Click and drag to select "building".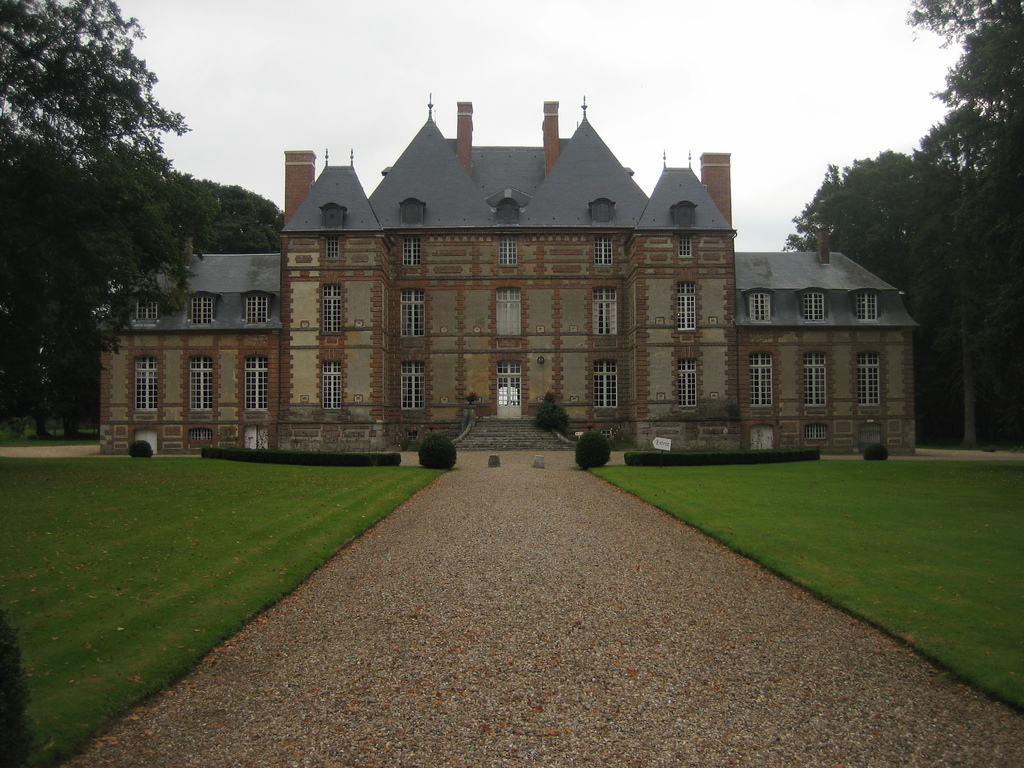
Selection: l=101, t=100, r=917, b=455.
